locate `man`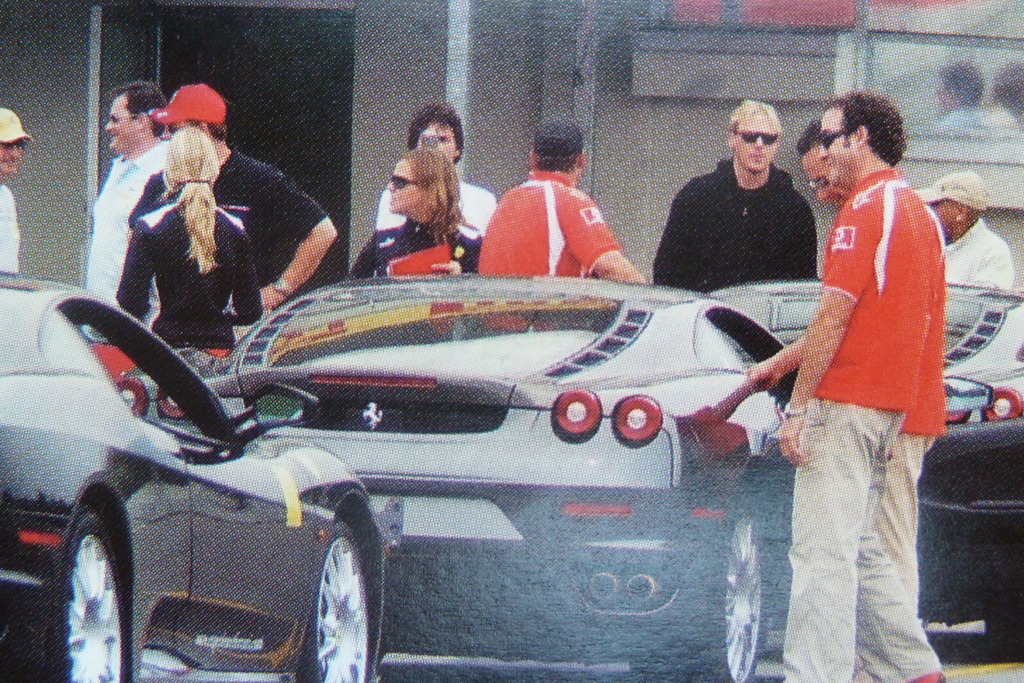
Rect(650, 99, 819, 299)
